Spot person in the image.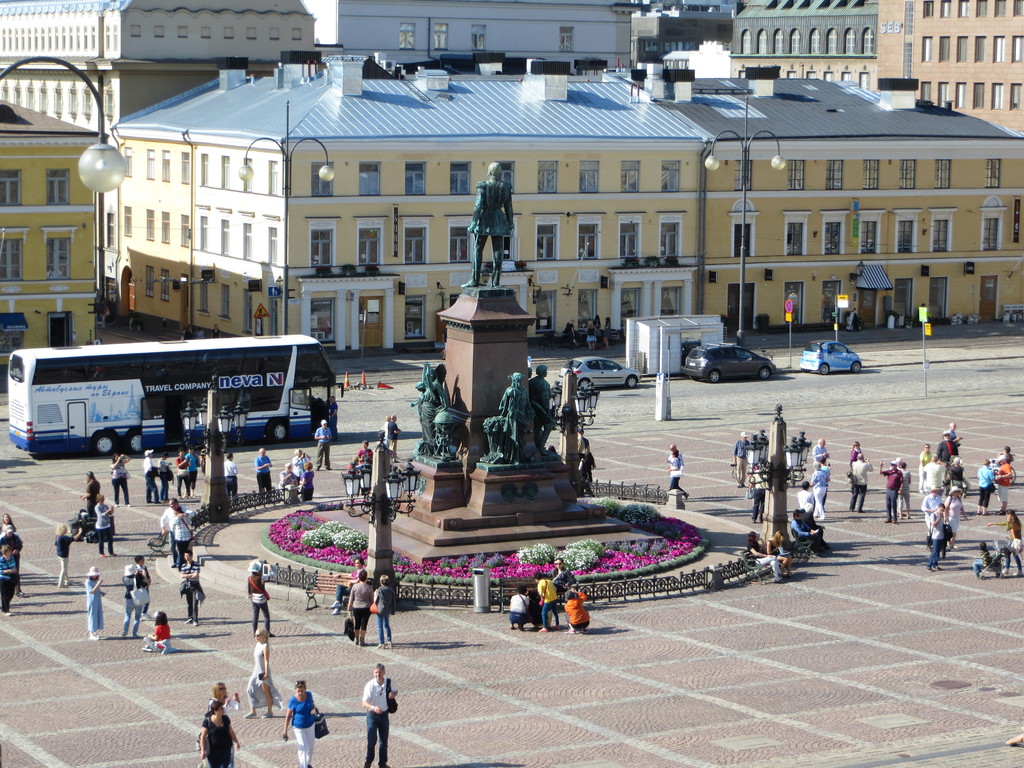
person found at locate(812, 435, 828, 461).
